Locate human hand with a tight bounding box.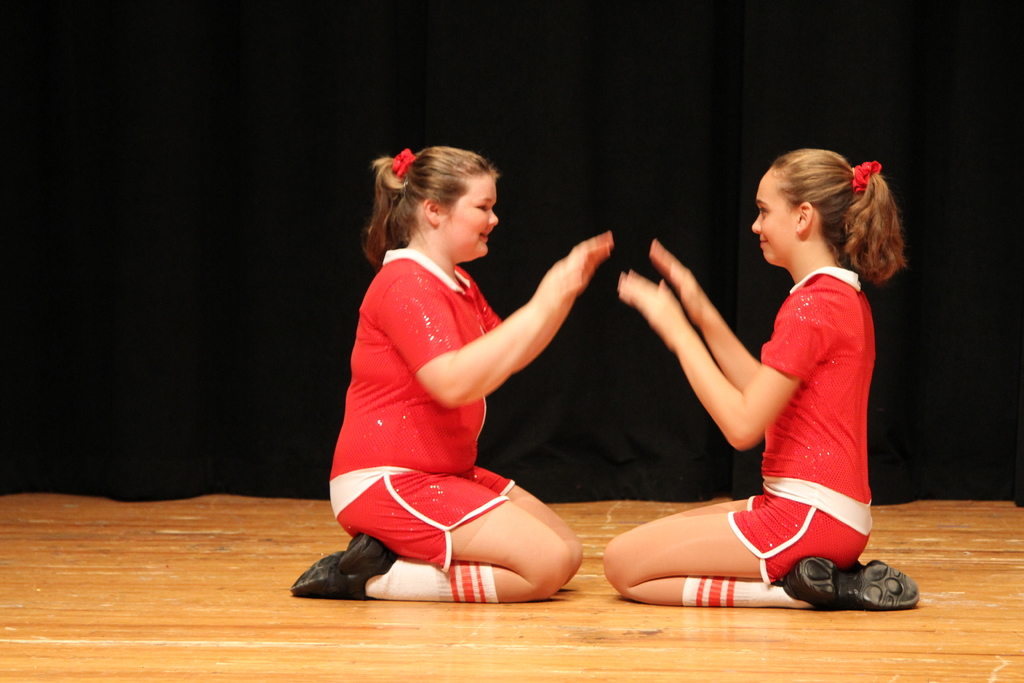
region(573, 229, 616, 298).
